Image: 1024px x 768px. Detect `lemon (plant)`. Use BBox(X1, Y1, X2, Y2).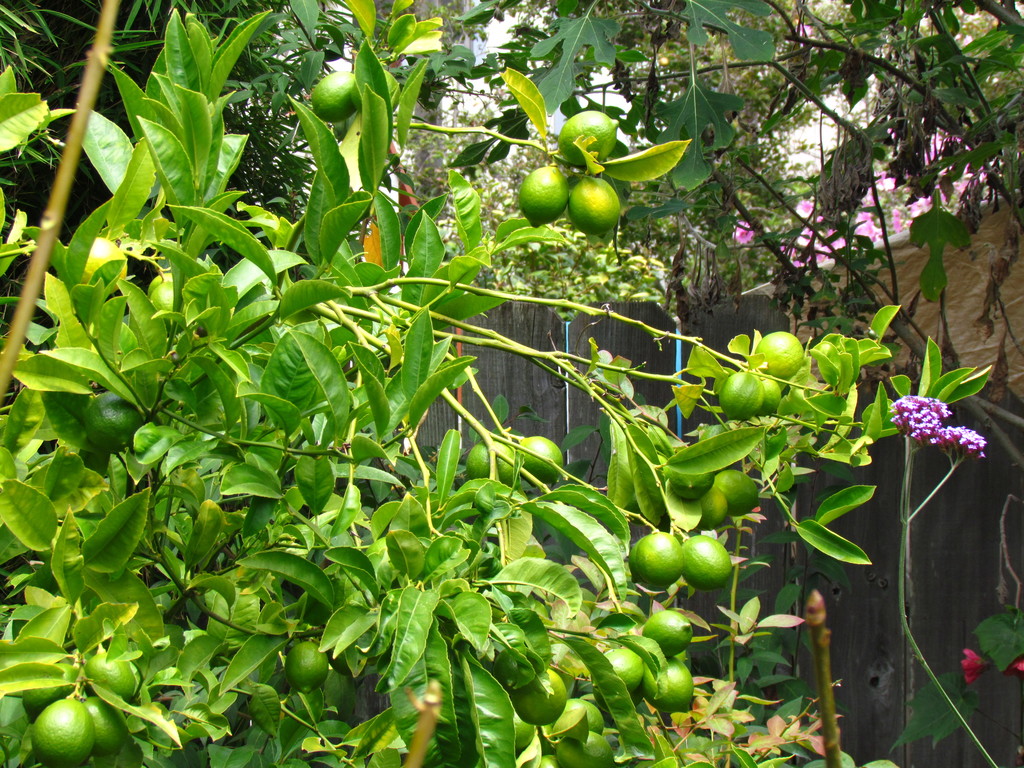
BBox(518, 164, 568, 227).
